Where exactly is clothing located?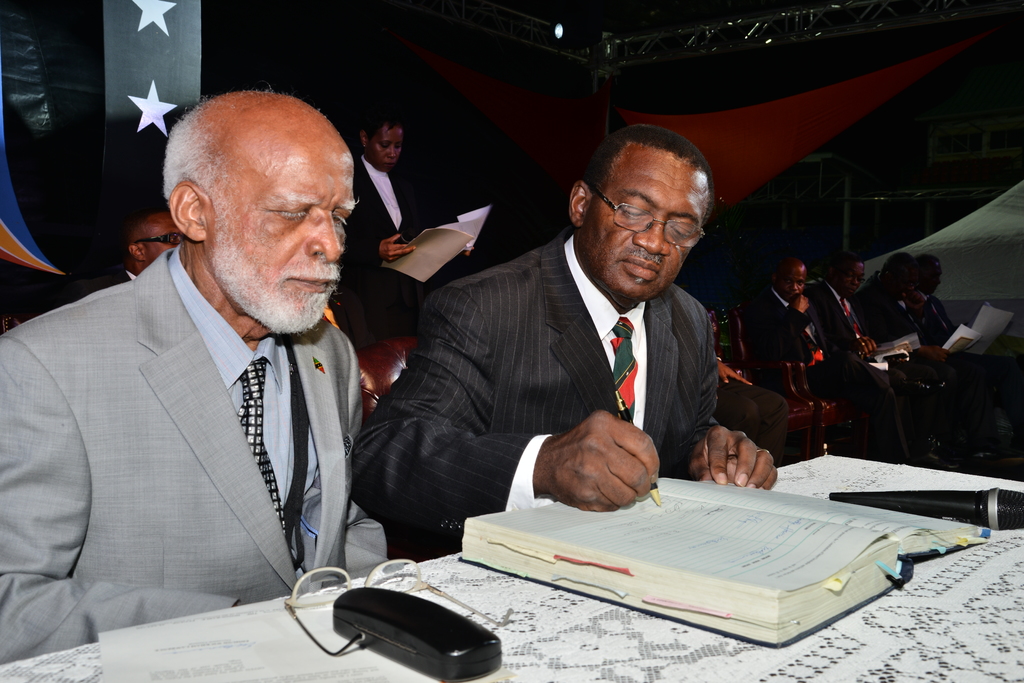
Its bounding box is (351,230,715,538).
